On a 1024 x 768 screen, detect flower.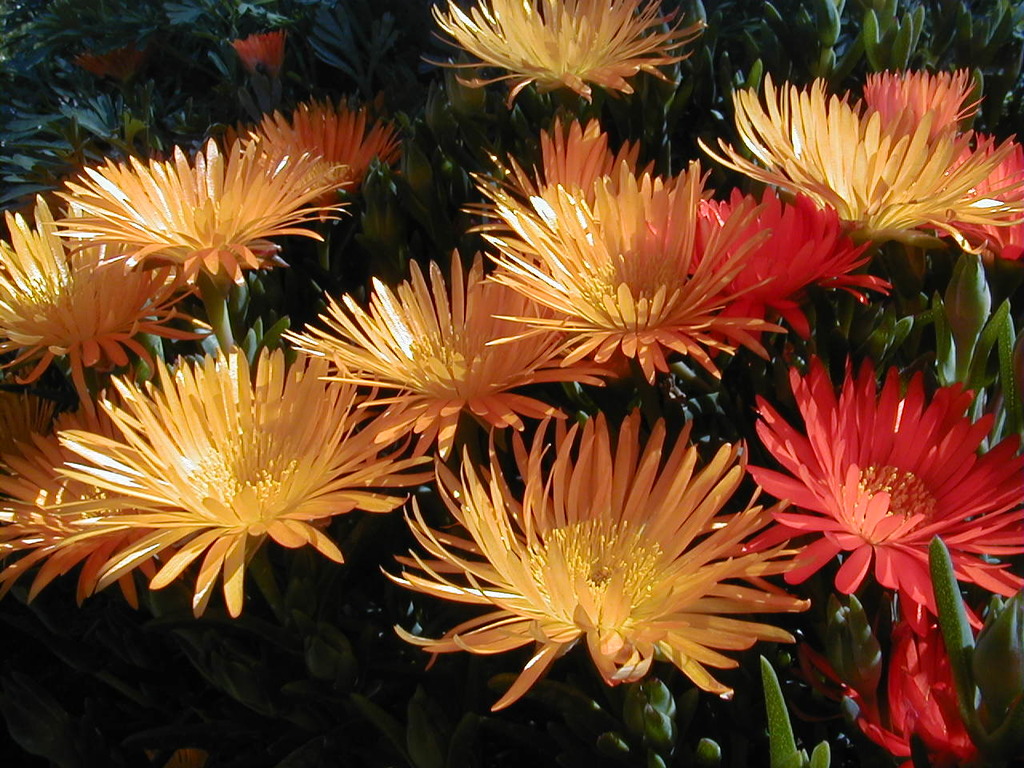
0/378/190/610.
